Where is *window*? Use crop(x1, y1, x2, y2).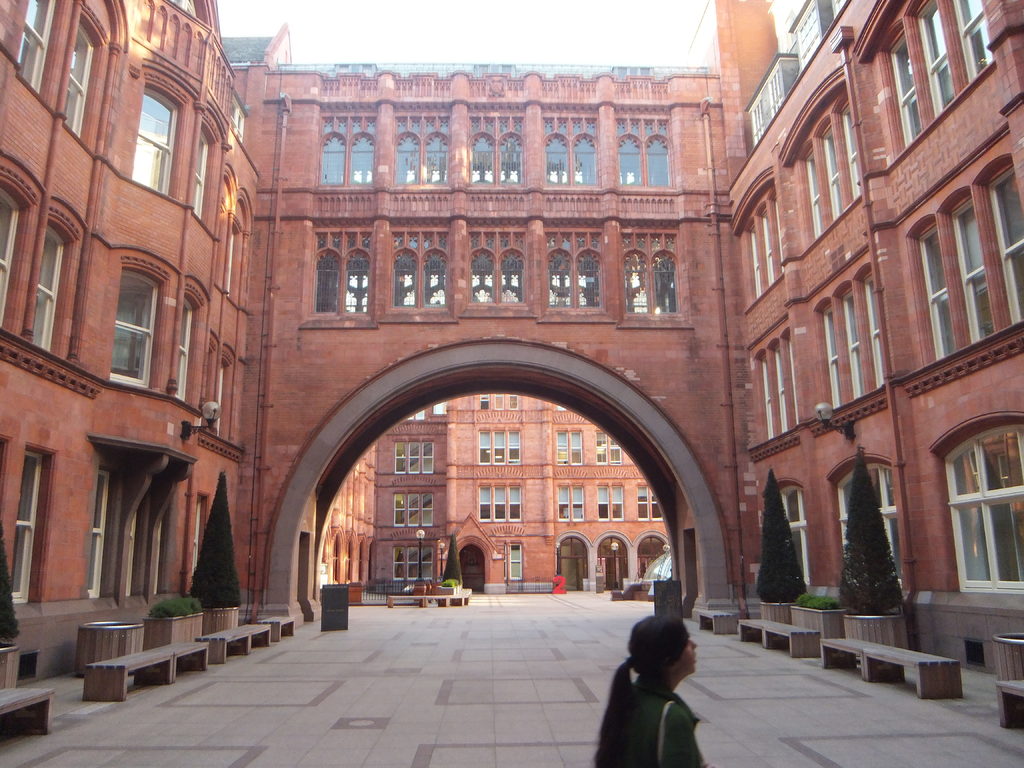
crop(989, 171, 1023, 326).
